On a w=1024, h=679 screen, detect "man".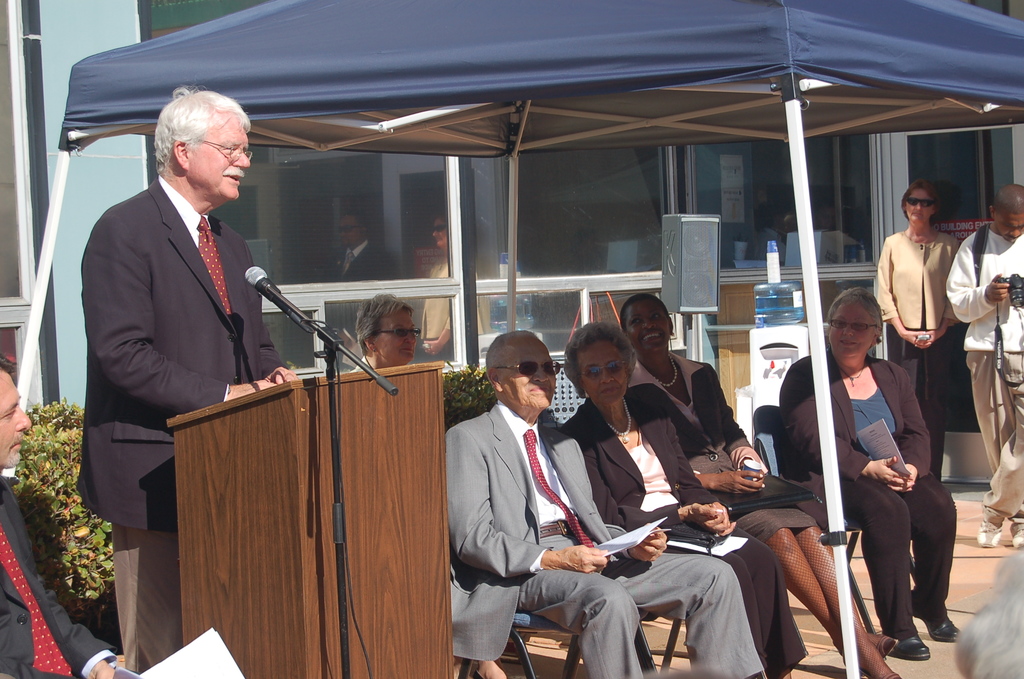
left=441, top=323, right=765, bottom=678.
